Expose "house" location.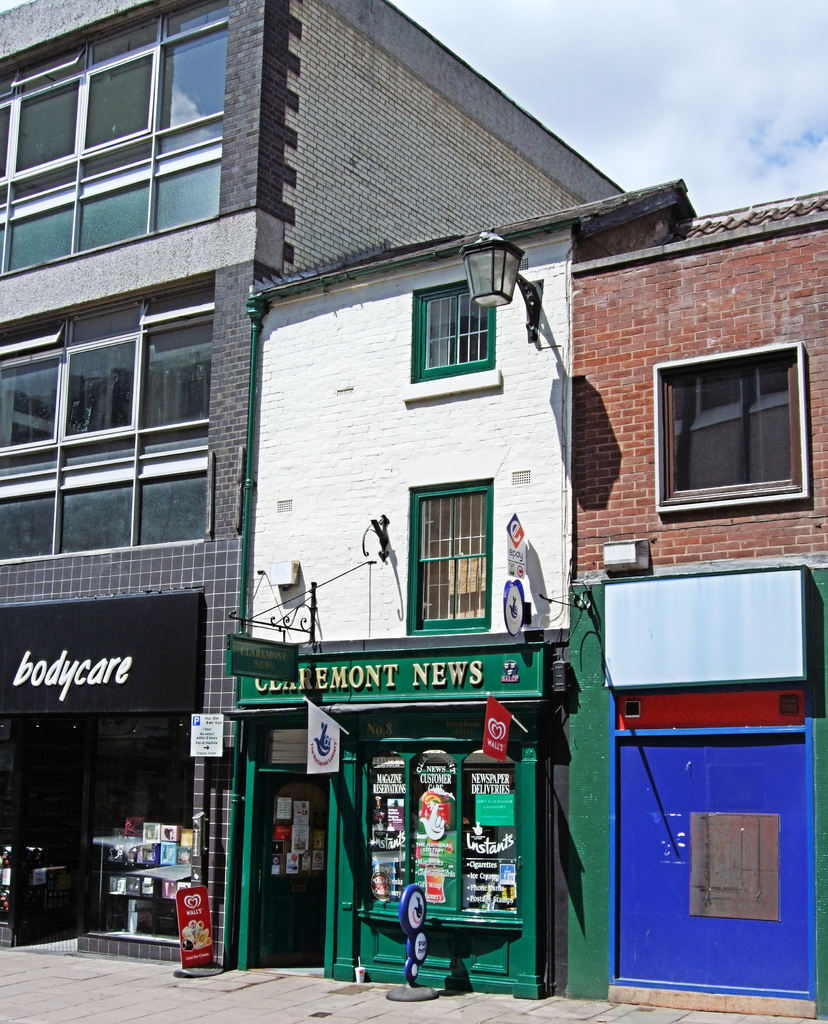
Exposed at x1=233 y1=185 x2=673 y2=634.
